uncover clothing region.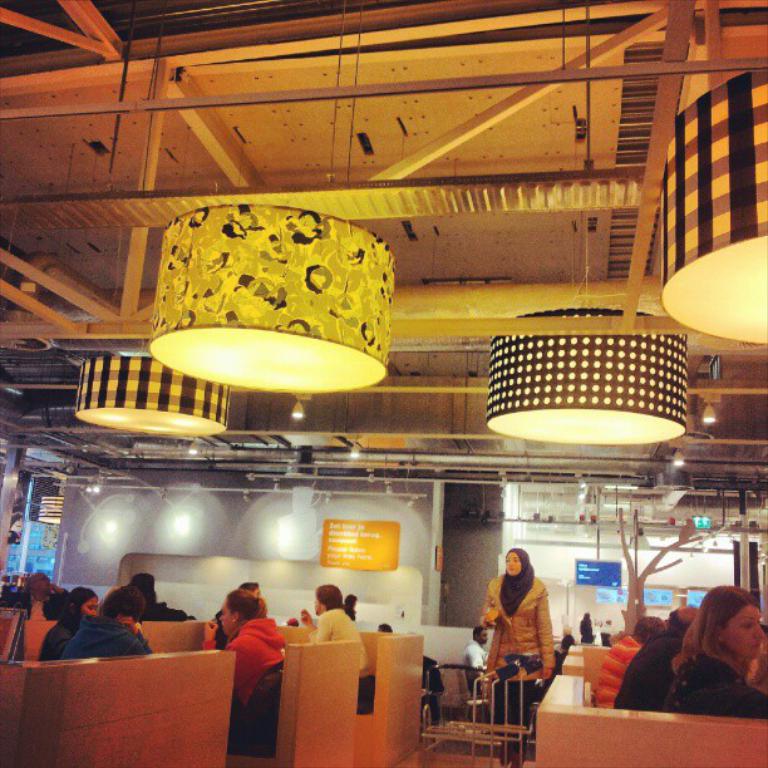
Uncovered: box(579, 612, 599, 649).
